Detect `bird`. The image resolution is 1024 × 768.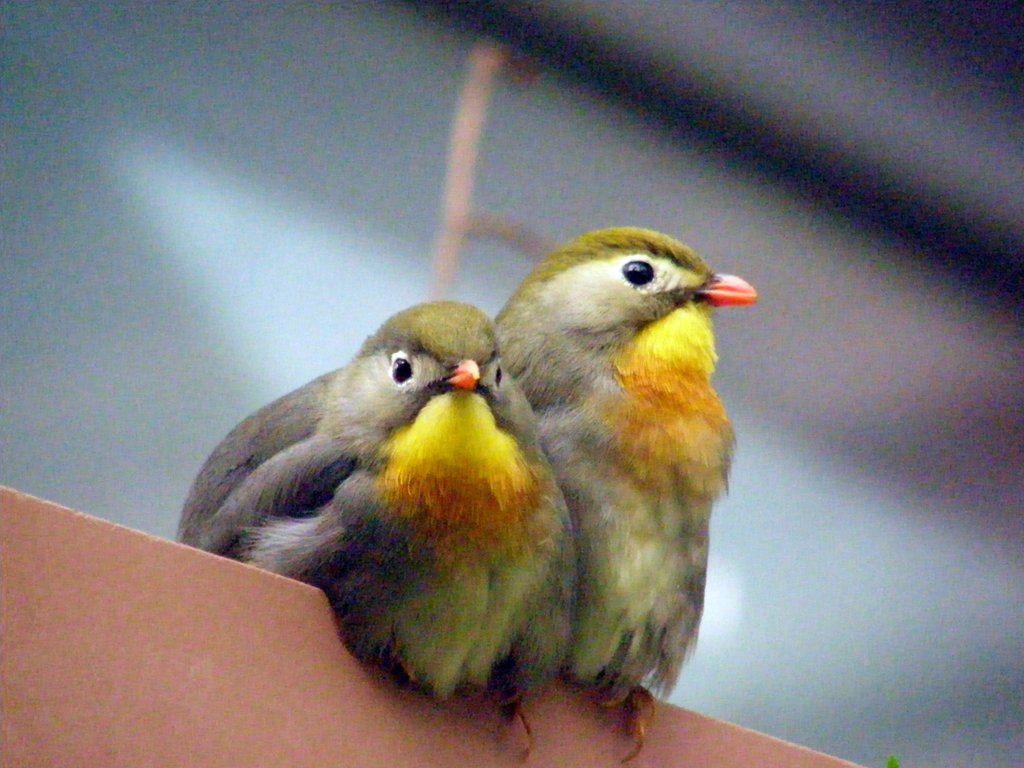
[173,308,628,694].
